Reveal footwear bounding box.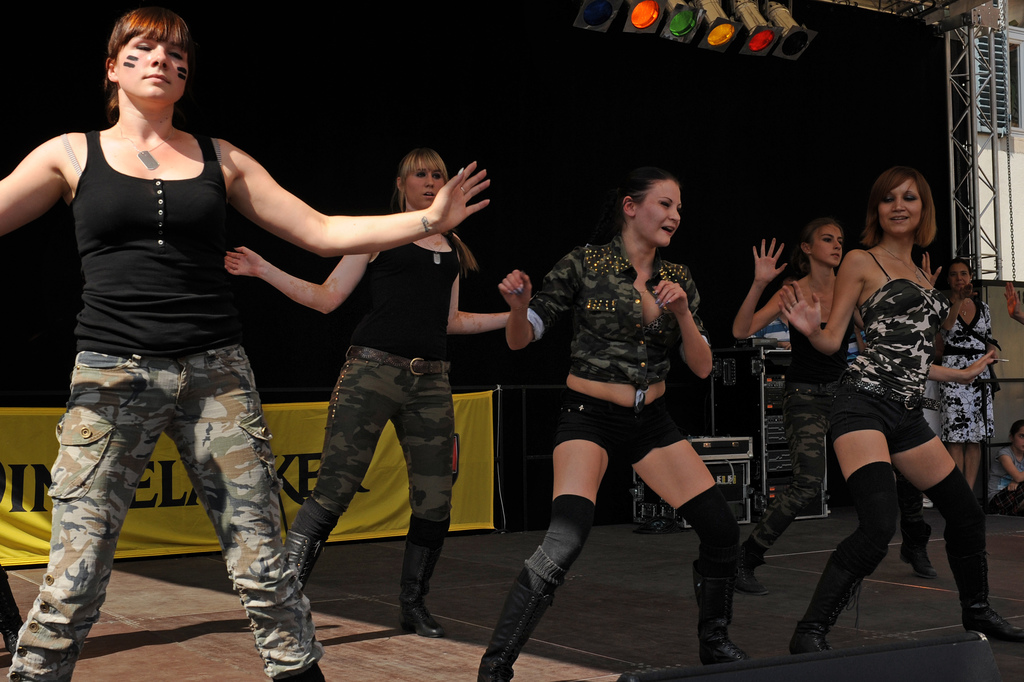
Revealed: l=902, t=544, r=943, b=576.
